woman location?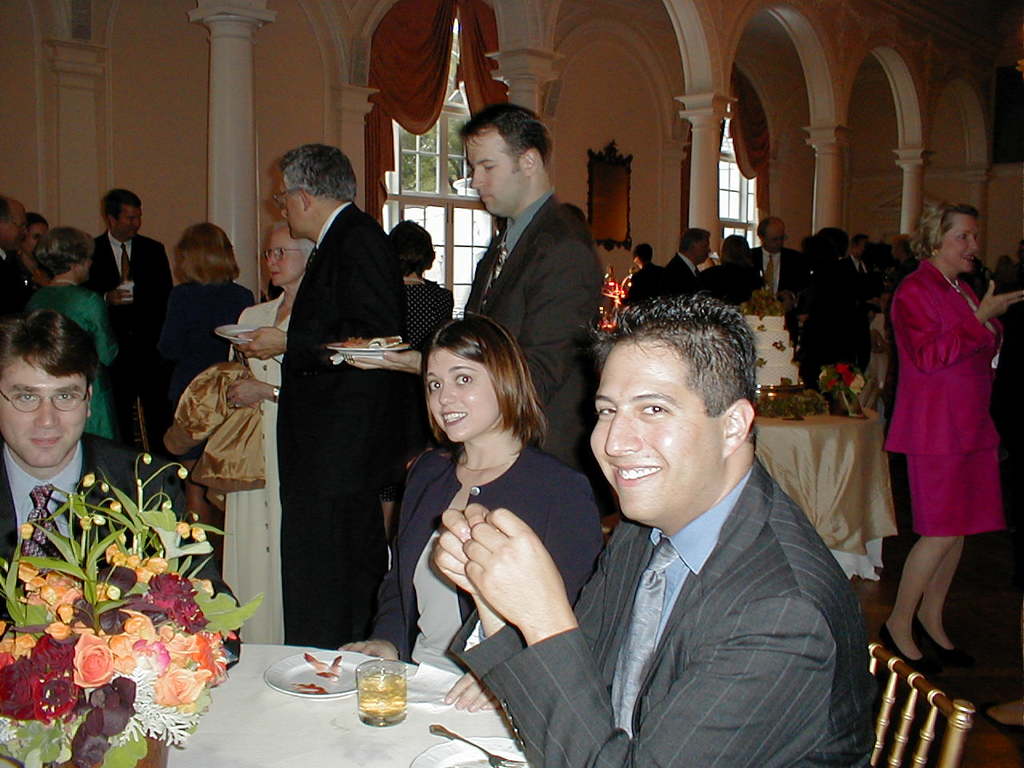
23,219,129,437
